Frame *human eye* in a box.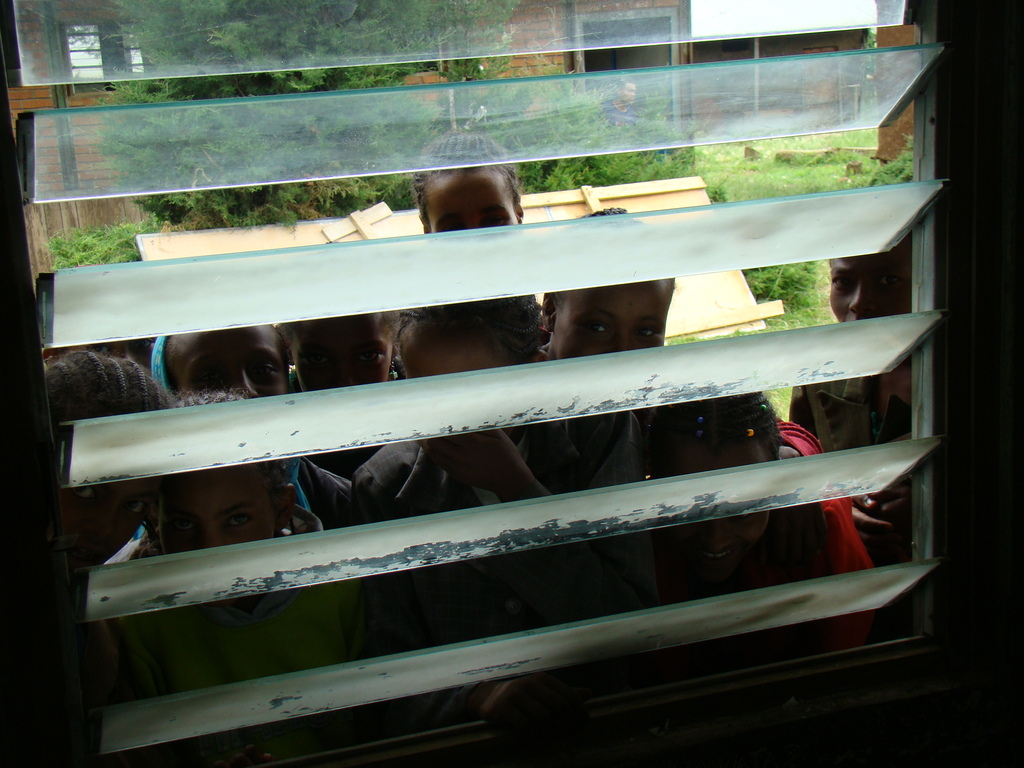
bbox(580, 317, 612, 333).
